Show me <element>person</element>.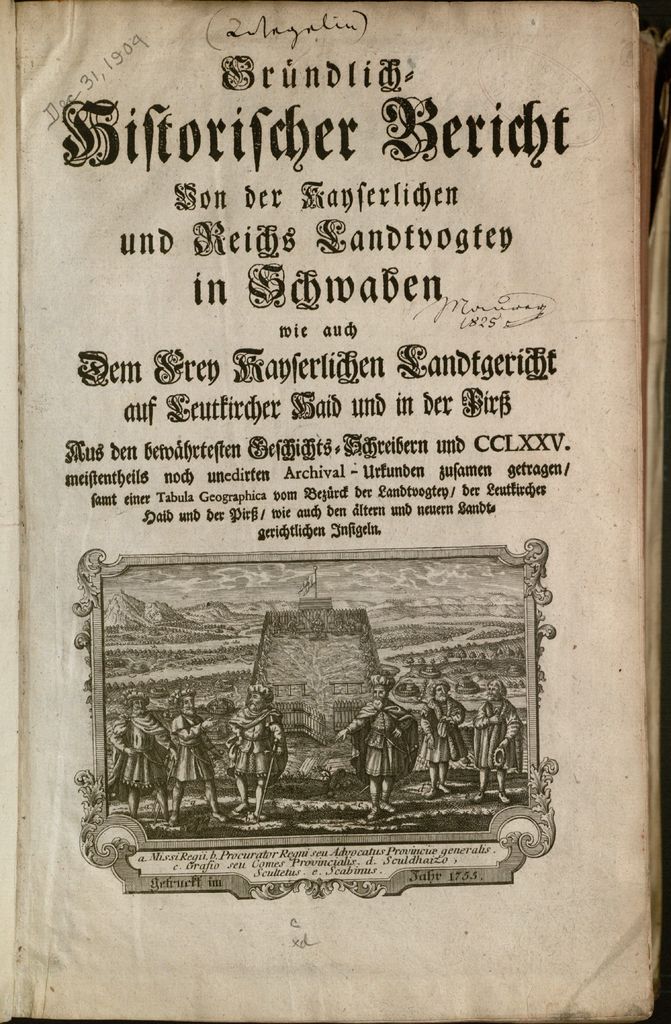
<element>person</element> is here: bbox=[419, 676, 464, 798].
